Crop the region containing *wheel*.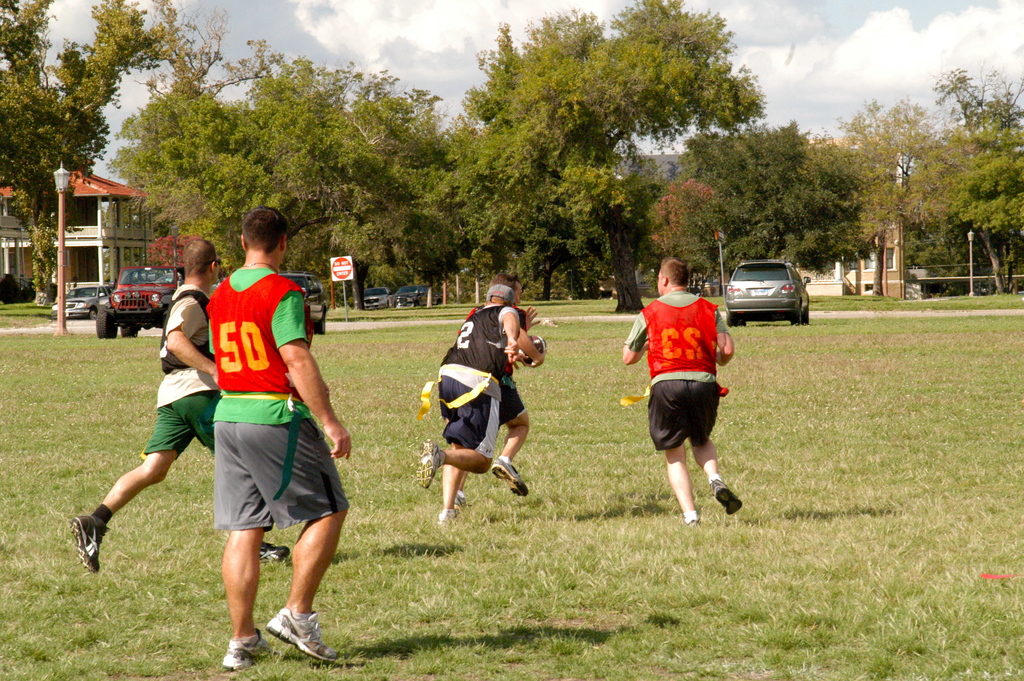
Crop region: BBox(91, 306, 113, 339).
